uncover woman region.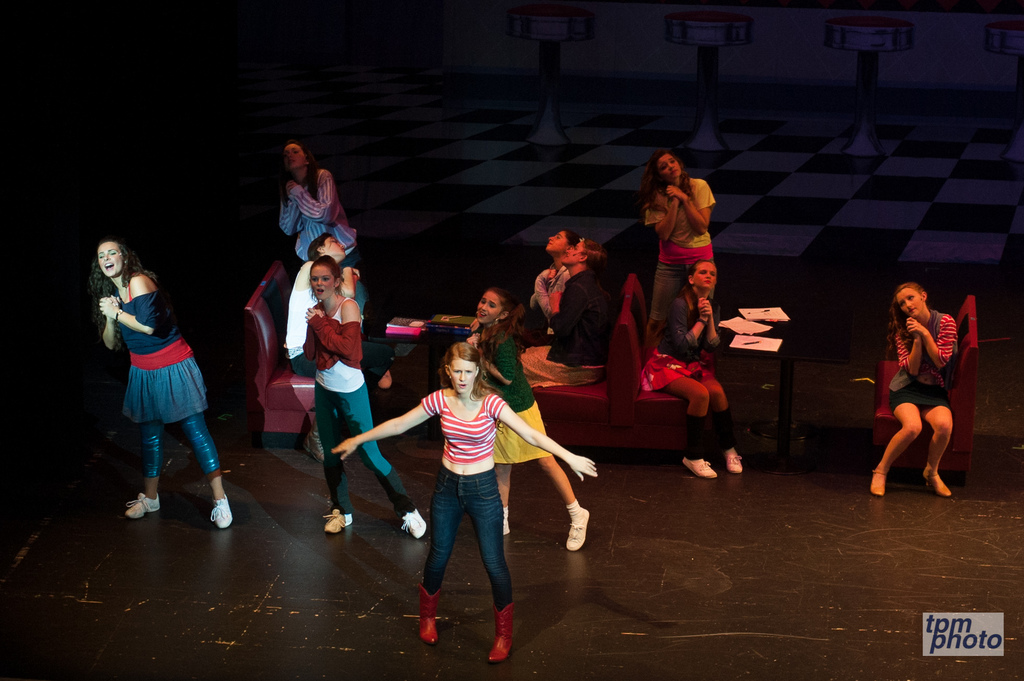
Uncovered: <region>644, 259, 742, 480</region>.
